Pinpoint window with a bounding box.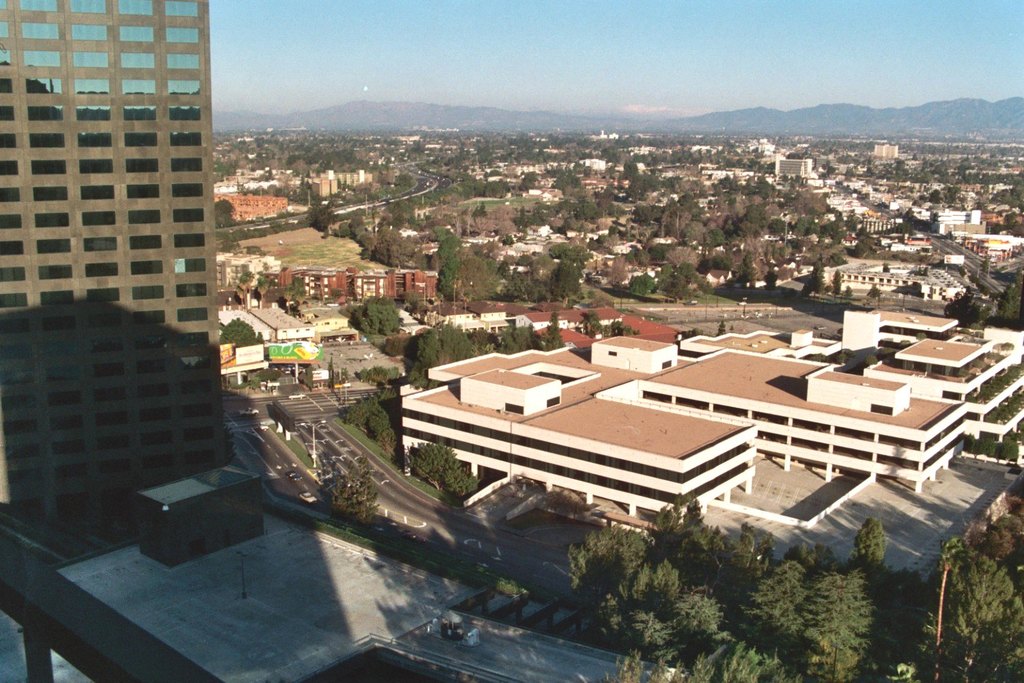
[184, 451, 215, 468].
